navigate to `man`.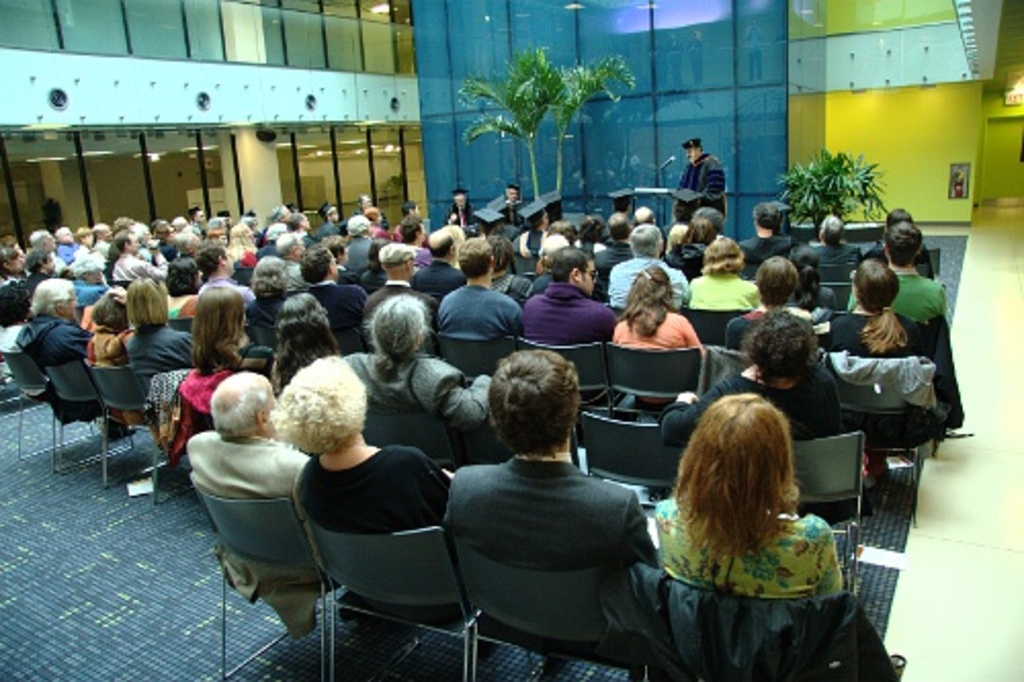
Navigation target: bbox=(647, 305, 846, 528).
